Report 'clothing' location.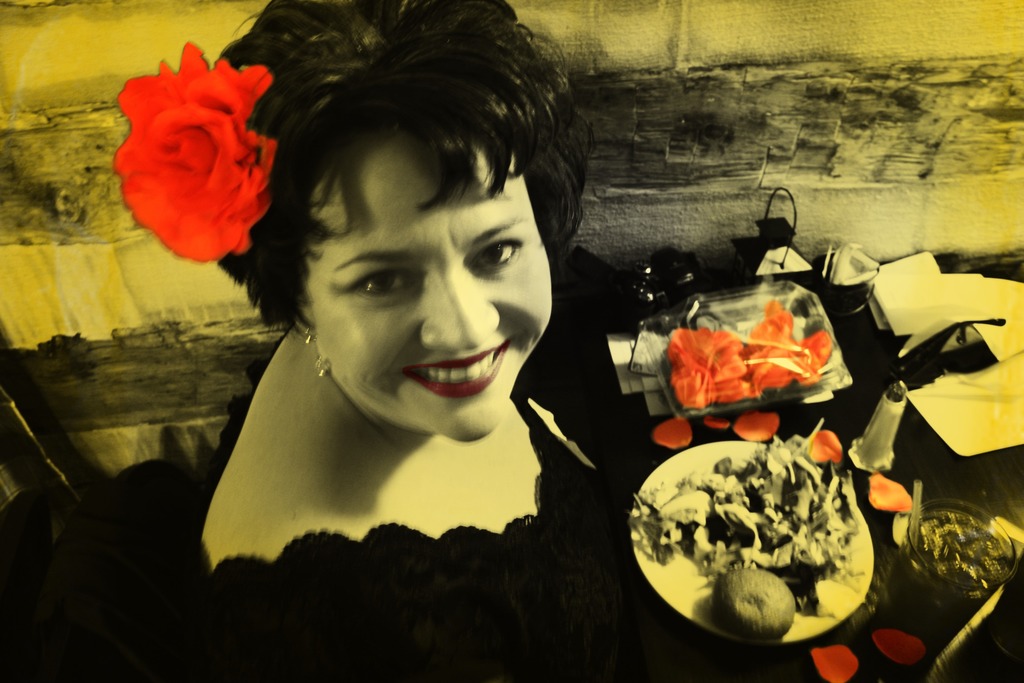
Report: 188:322:723:682.
